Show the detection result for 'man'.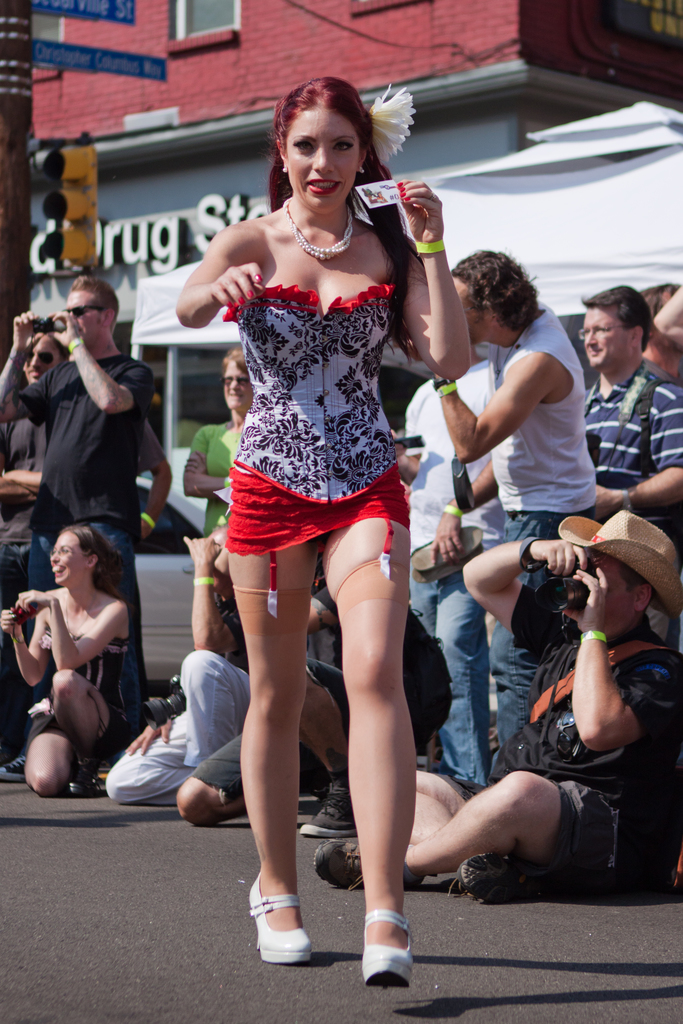
309/509/682/903.
